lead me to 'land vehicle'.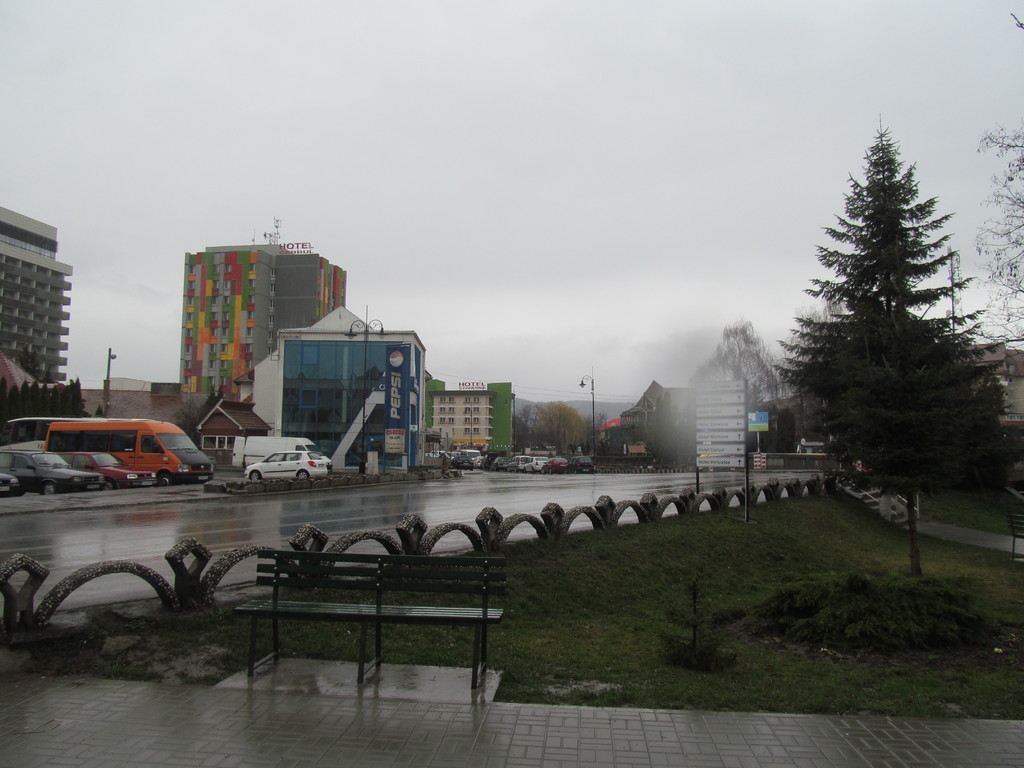
Lead to crop(245, 453, 325, 481).
